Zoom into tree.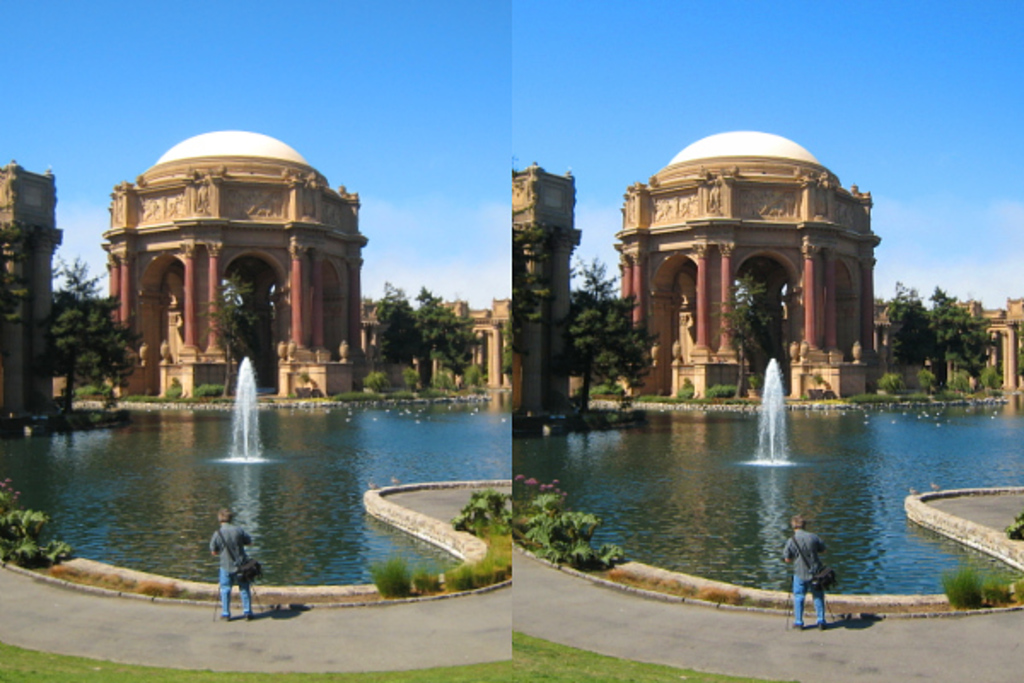
Zoom target: region(976, 364, 1012, 398).
